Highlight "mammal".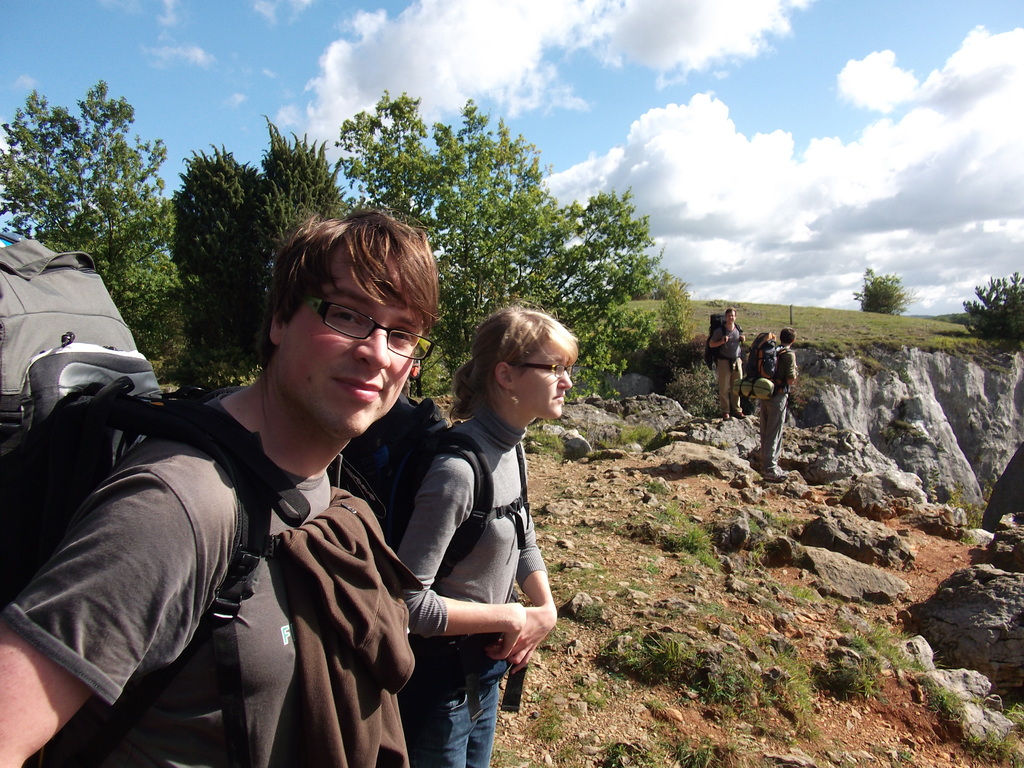
Highlighted region: 708/307/747/420.
